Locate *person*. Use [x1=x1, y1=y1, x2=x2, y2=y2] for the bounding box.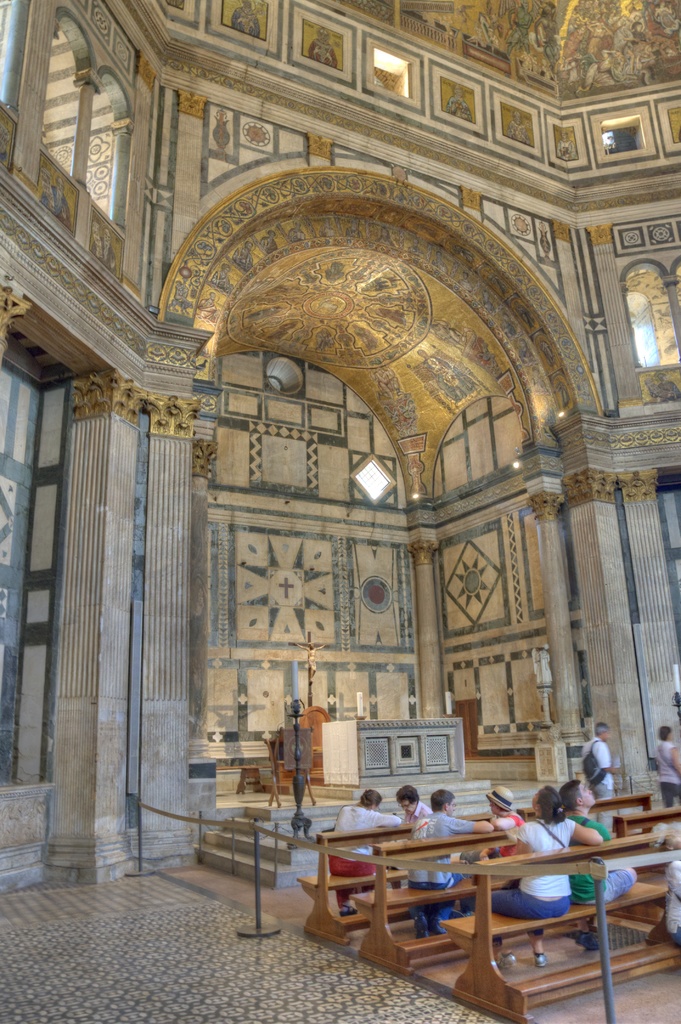
[x1=324, y1=790, x2=403, y2=915].
